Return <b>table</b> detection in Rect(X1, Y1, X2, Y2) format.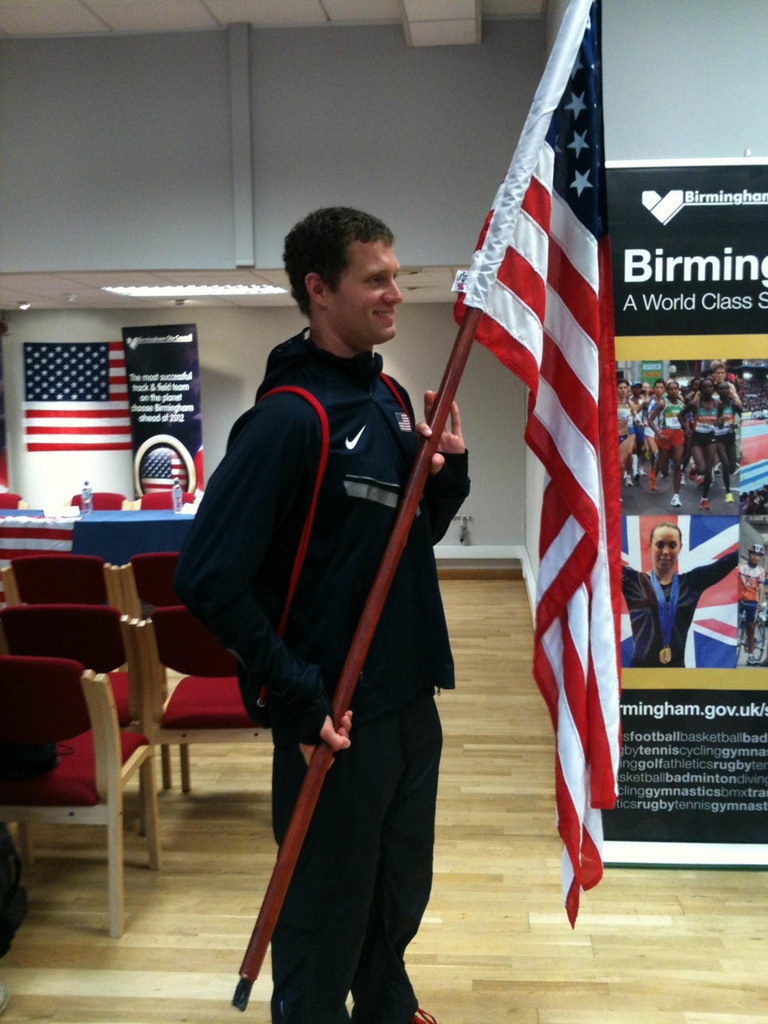
Rect(27, 524, 298, 936).
